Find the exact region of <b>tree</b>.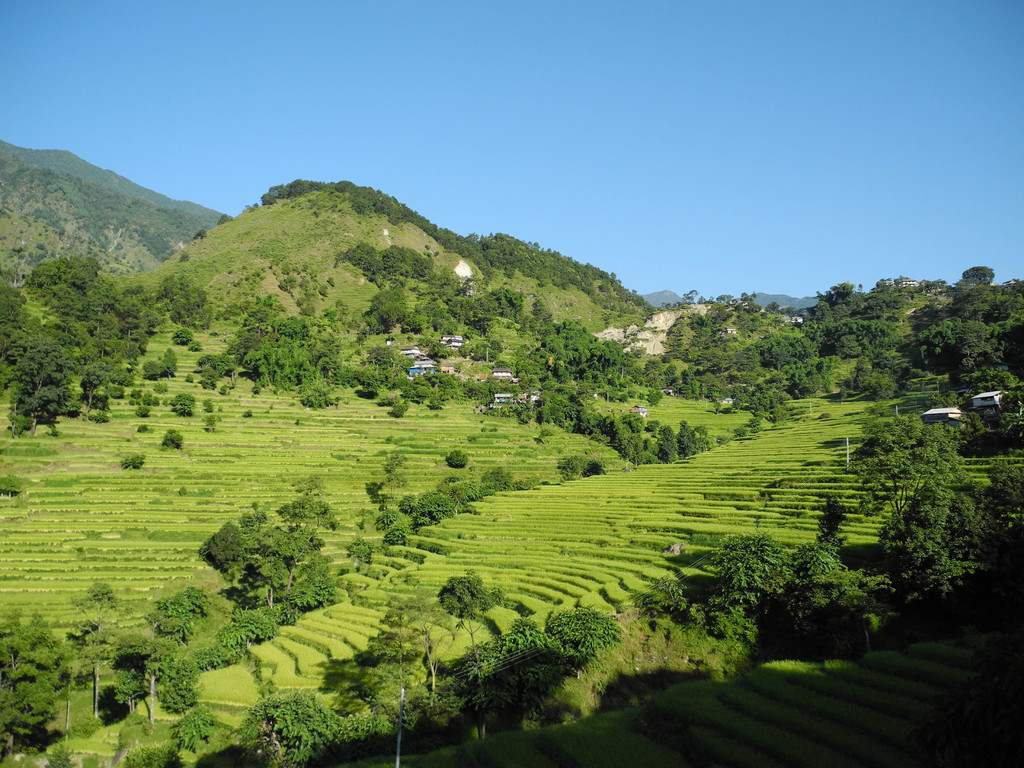
Exact region: <box>112,631,202,737</box>.
